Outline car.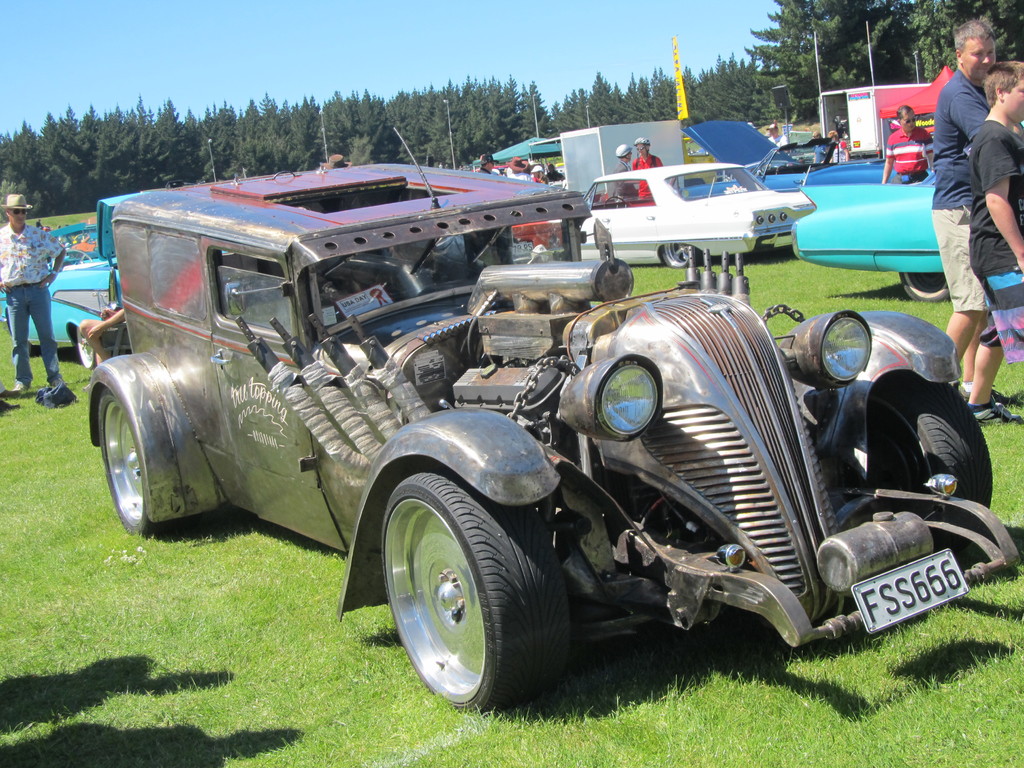
Outline: 578 161 813 273.
